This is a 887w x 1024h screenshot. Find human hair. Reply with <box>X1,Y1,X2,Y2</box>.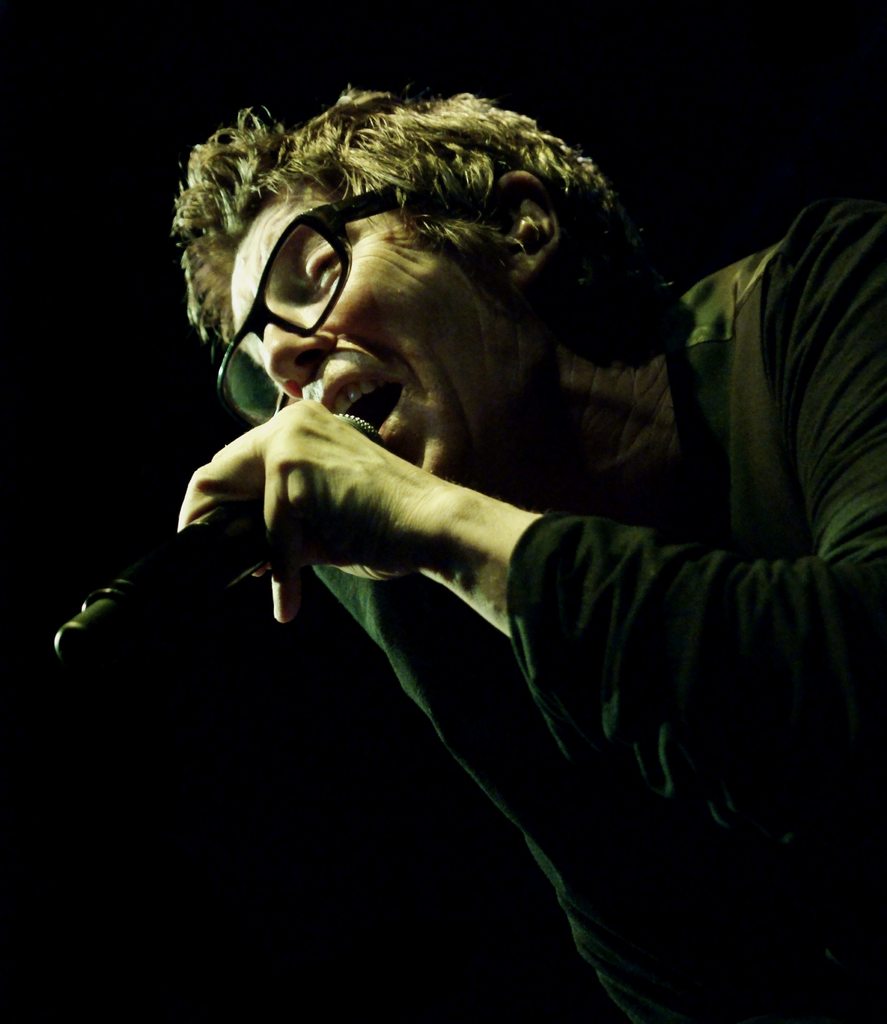
<box>173,84,630,364</box>.
